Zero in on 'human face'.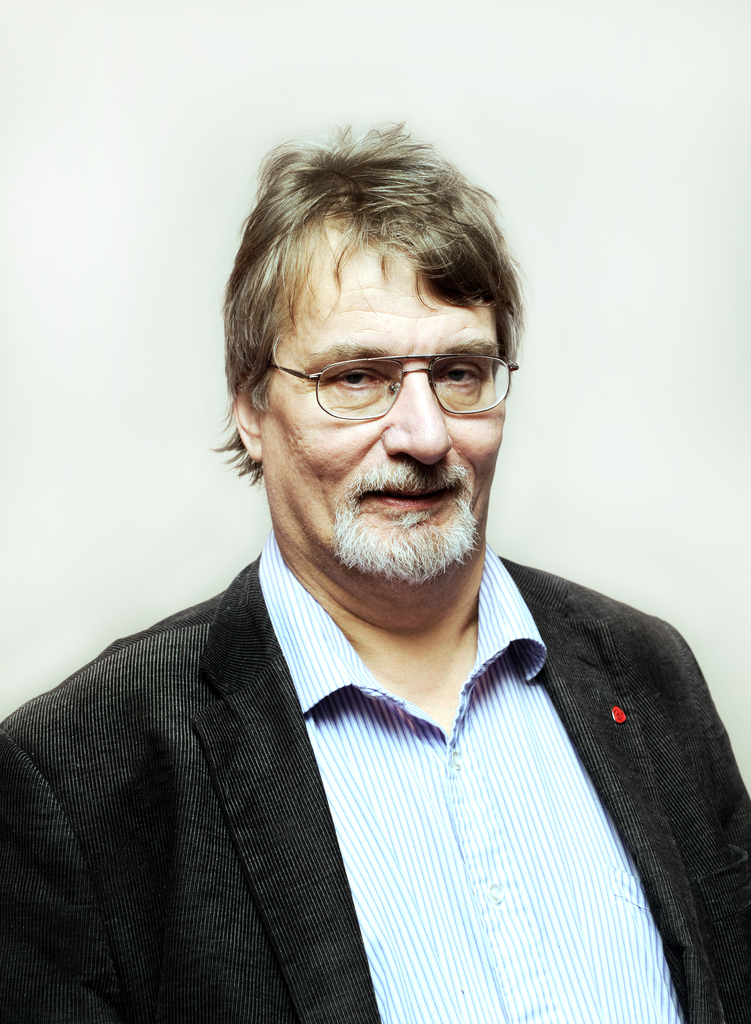
Zeroed in: box=[260, 221, 511, 580].
